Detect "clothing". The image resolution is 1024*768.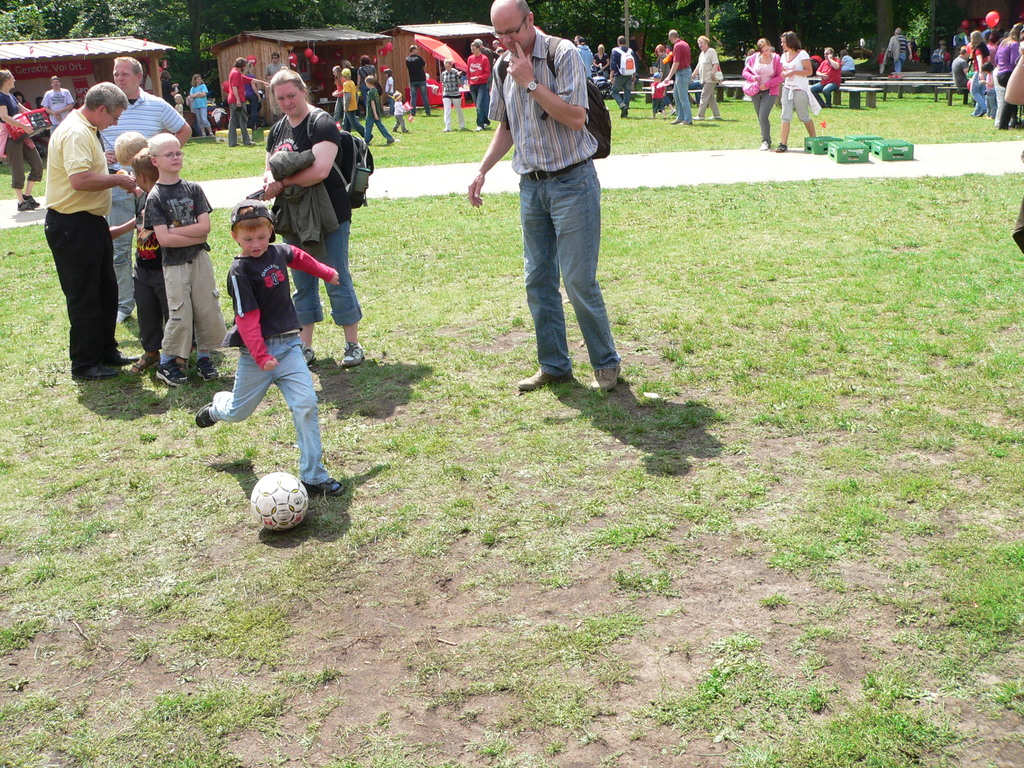
163/248/242/362.
